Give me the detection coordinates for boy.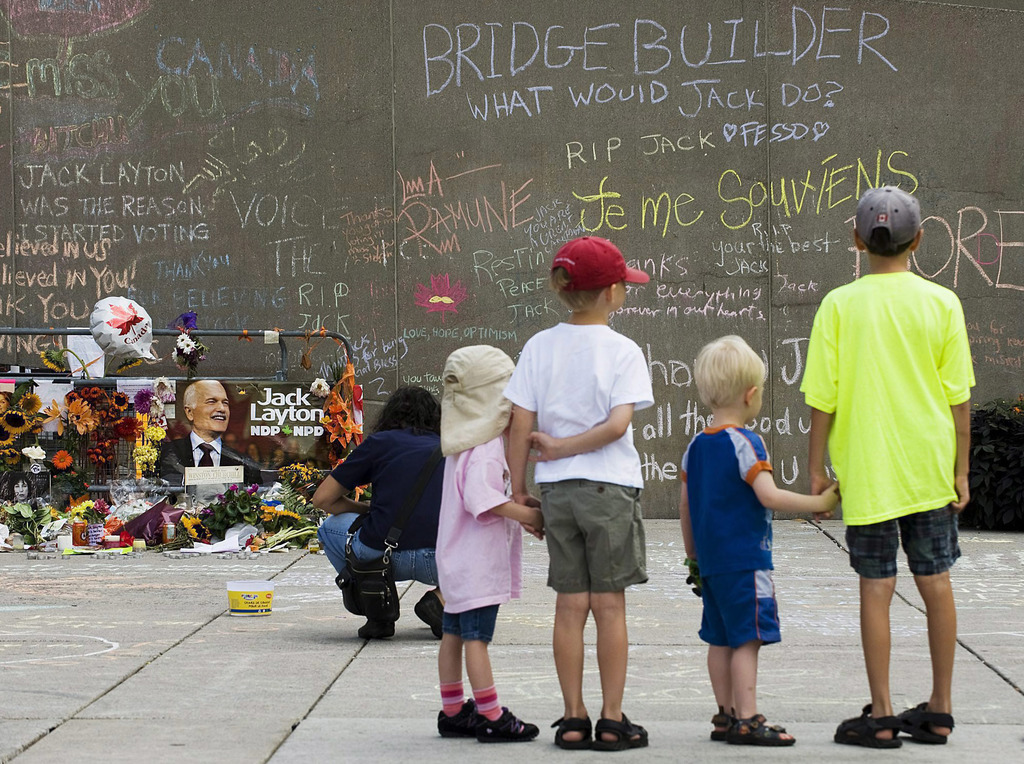
region(506, 235, 657, 748).
